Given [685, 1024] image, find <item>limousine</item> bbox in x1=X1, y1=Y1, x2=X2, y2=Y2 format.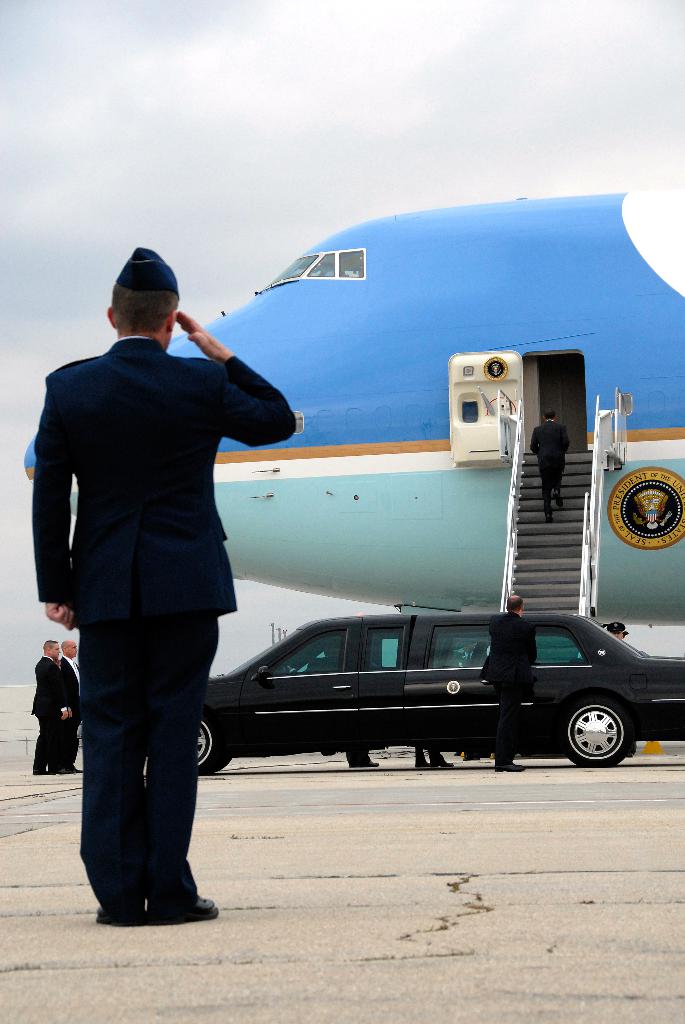
x1=150, y1=612, x2=684, y2=778.
